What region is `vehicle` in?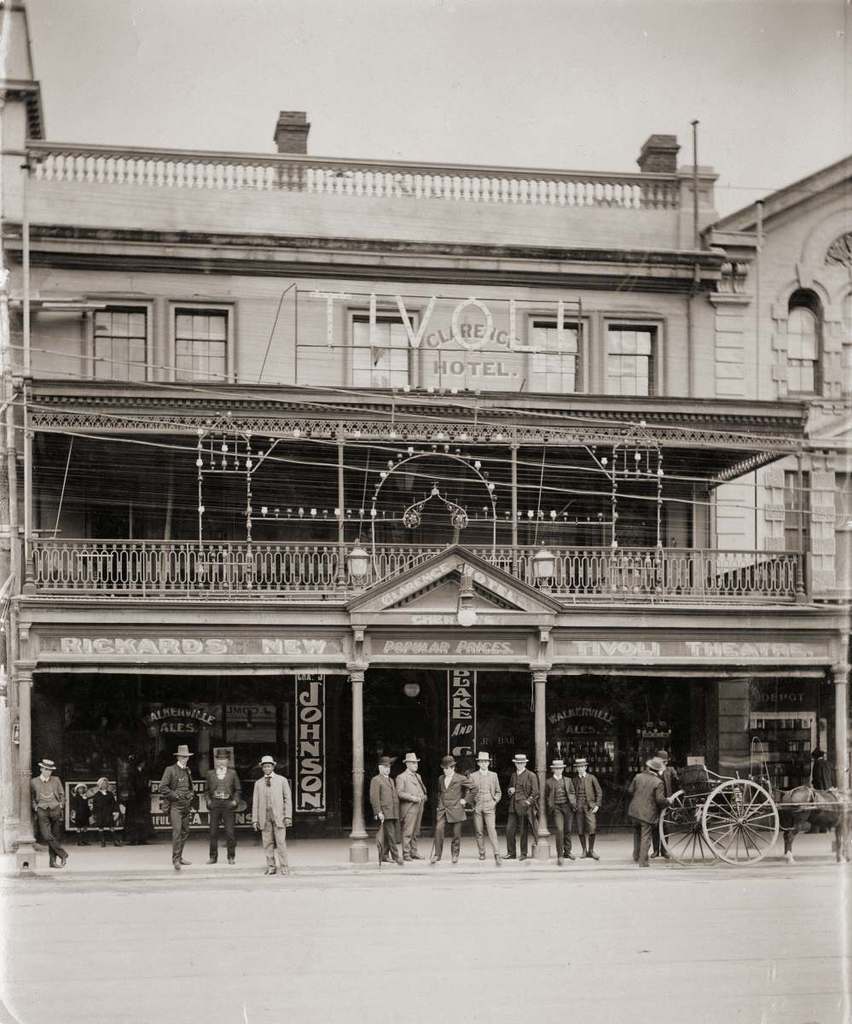
l=618, t=746, r=800, b=863.
